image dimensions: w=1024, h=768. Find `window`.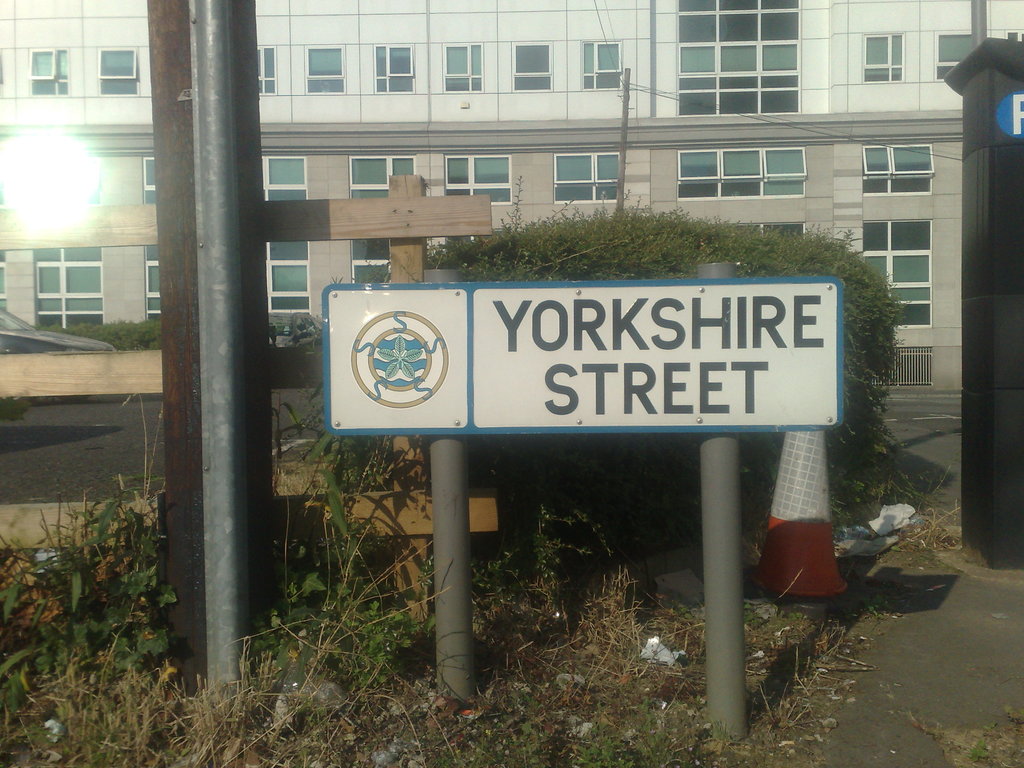
bbox(674, 150, 812, 206).
